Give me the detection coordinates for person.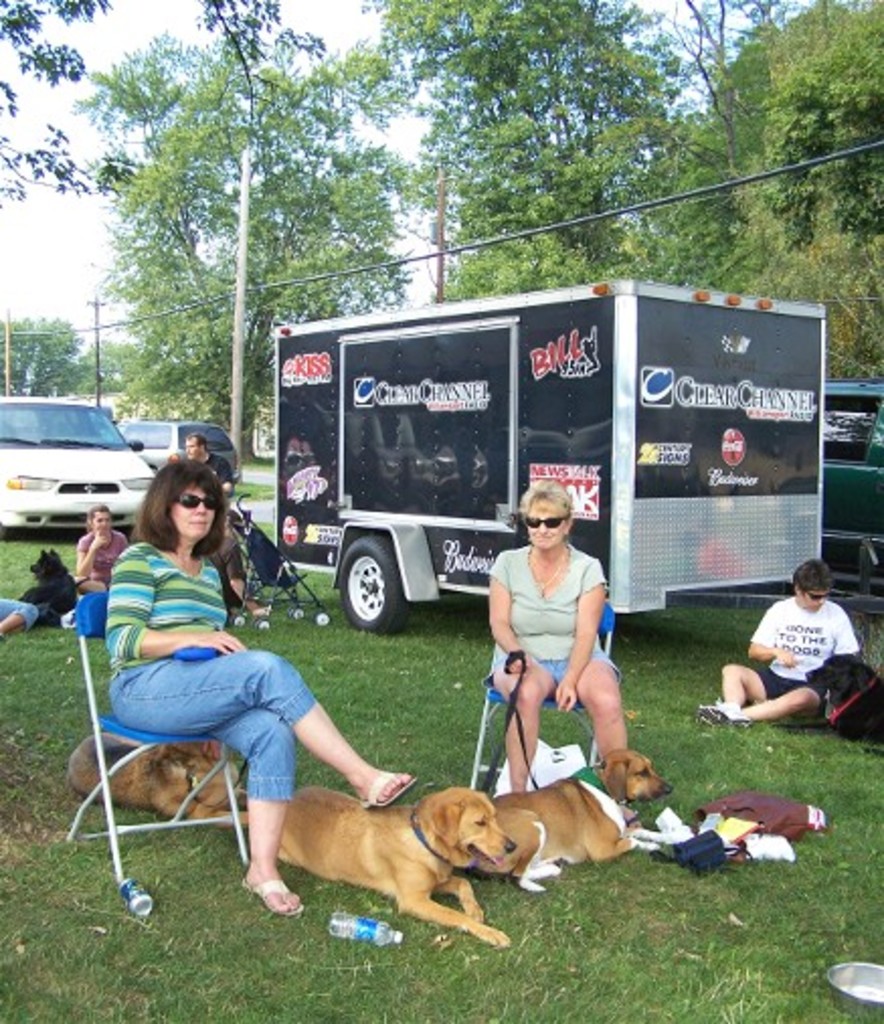
pyautogui.locateOnScreen(696, 557, 856, 731).
